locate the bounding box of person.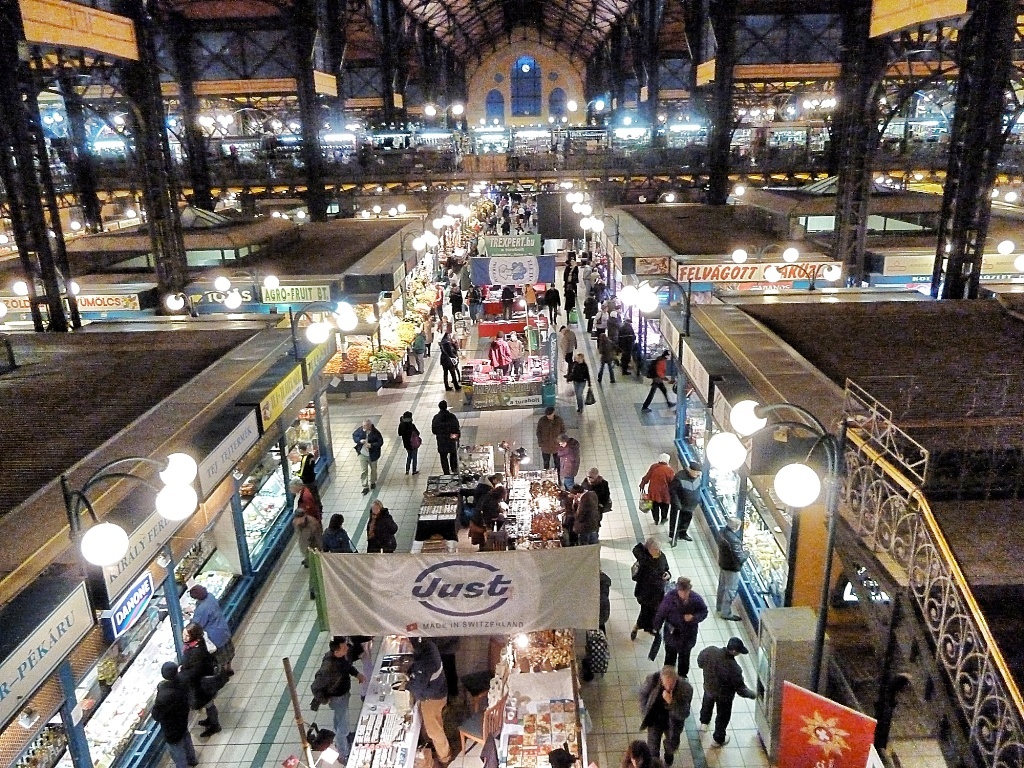
Bounding box: 310:634:365:762.
